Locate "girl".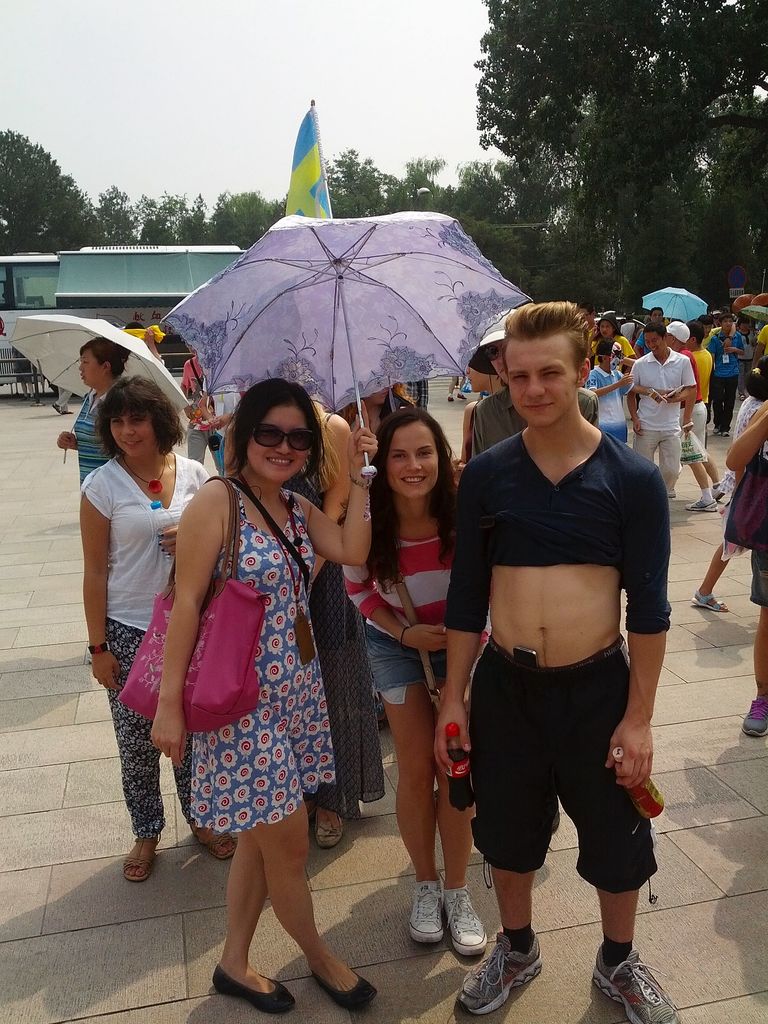
Bounding box: [x1=150, y1=379, x2=376, y2=1018].
